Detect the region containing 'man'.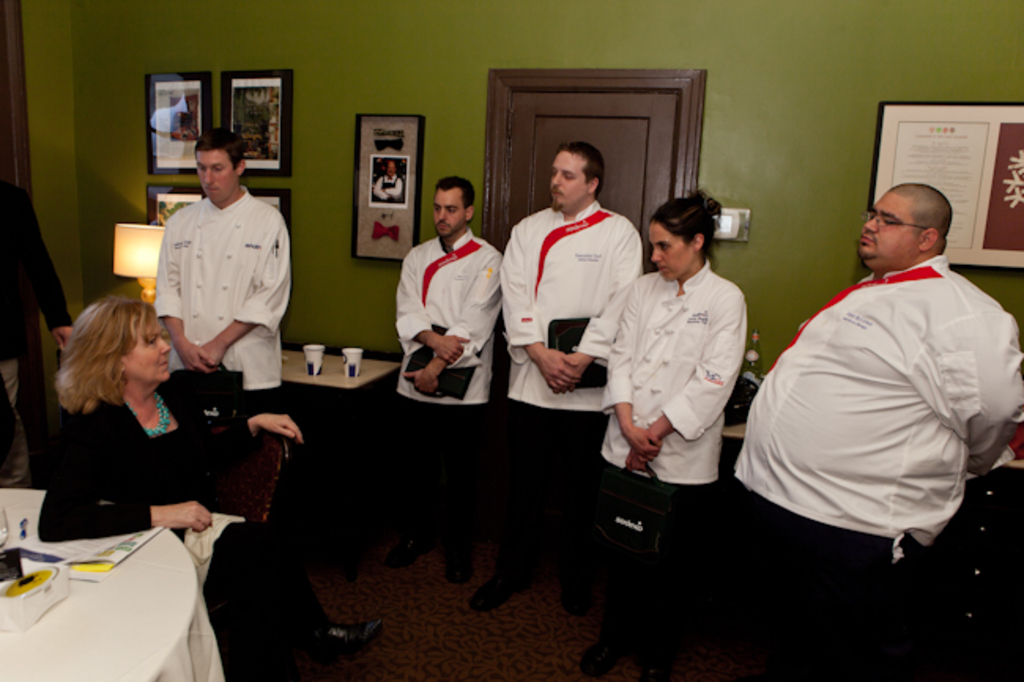
148, 118, 295, 417.
